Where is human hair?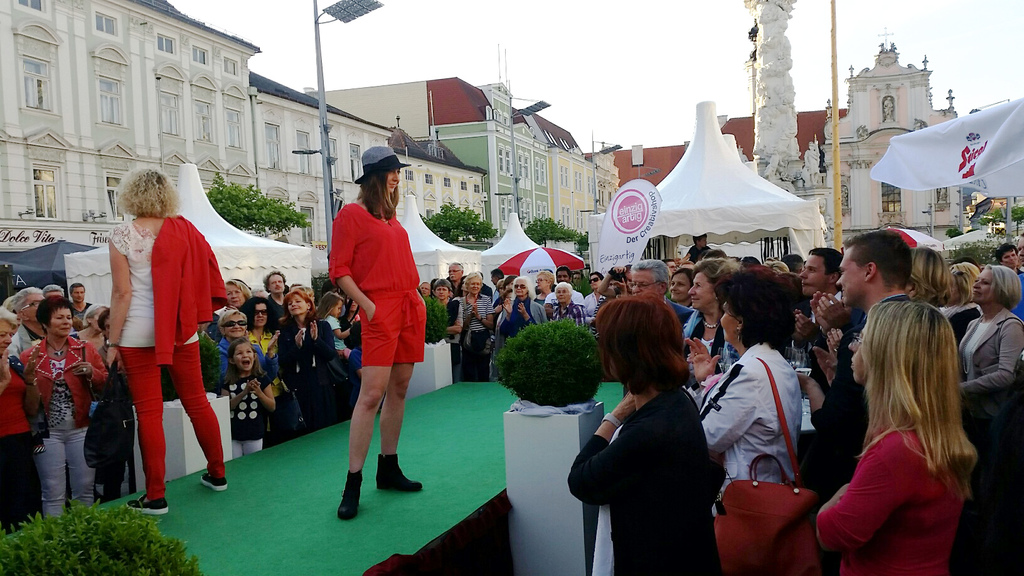
{"x1": 116, "y1": 167, "x2": 181, "y2": 218}.
